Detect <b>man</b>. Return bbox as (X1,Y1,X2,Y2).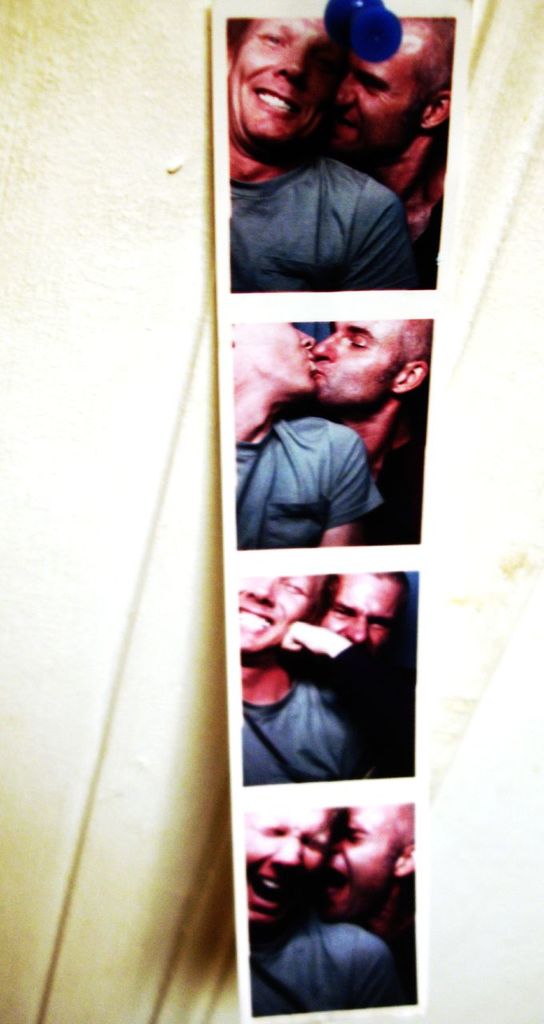
(229,8,409,295).
